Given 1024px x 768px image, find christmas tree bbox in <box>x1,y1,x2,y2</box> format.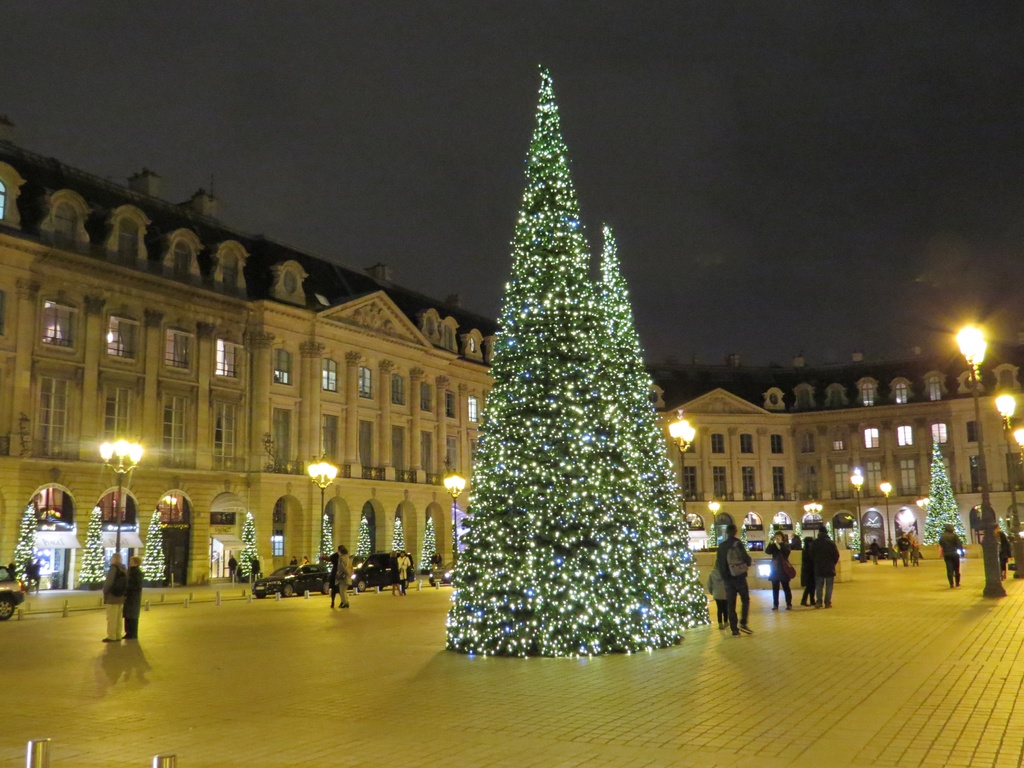
<box>314,511,339,585</box>.
